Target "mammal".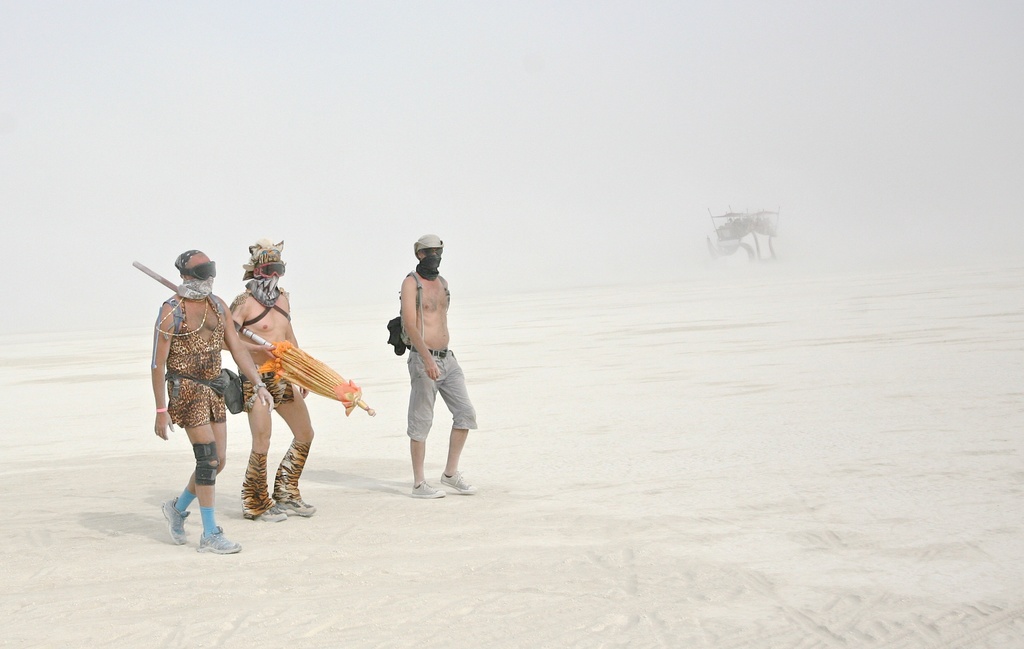
Target region: crop(221, 241, 320, 524).
